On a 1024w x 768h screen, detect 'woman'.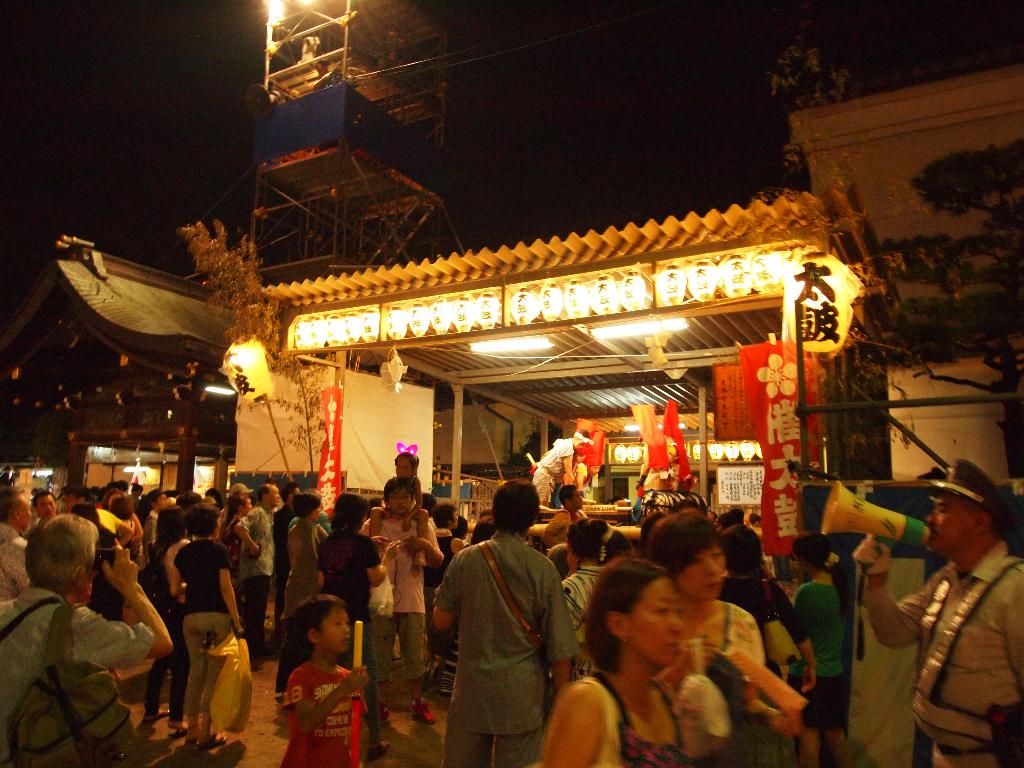
bbox=[563, 515, 612, 679].
